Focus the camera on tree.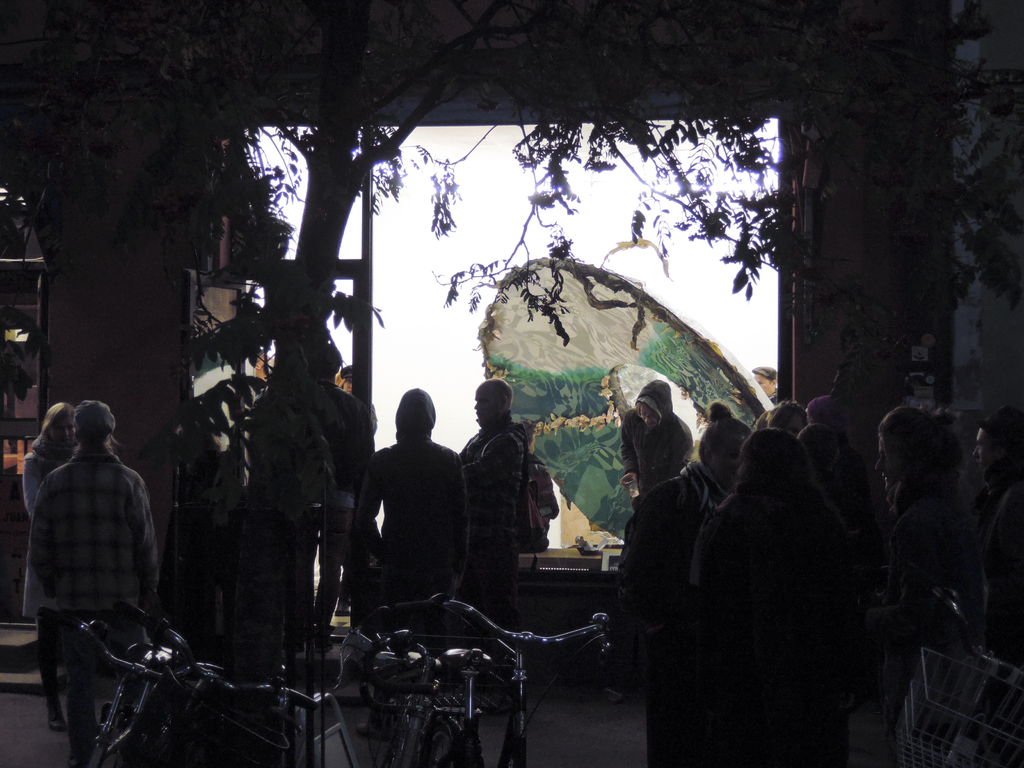
Focus region: box(0, 3, 237, 556).
